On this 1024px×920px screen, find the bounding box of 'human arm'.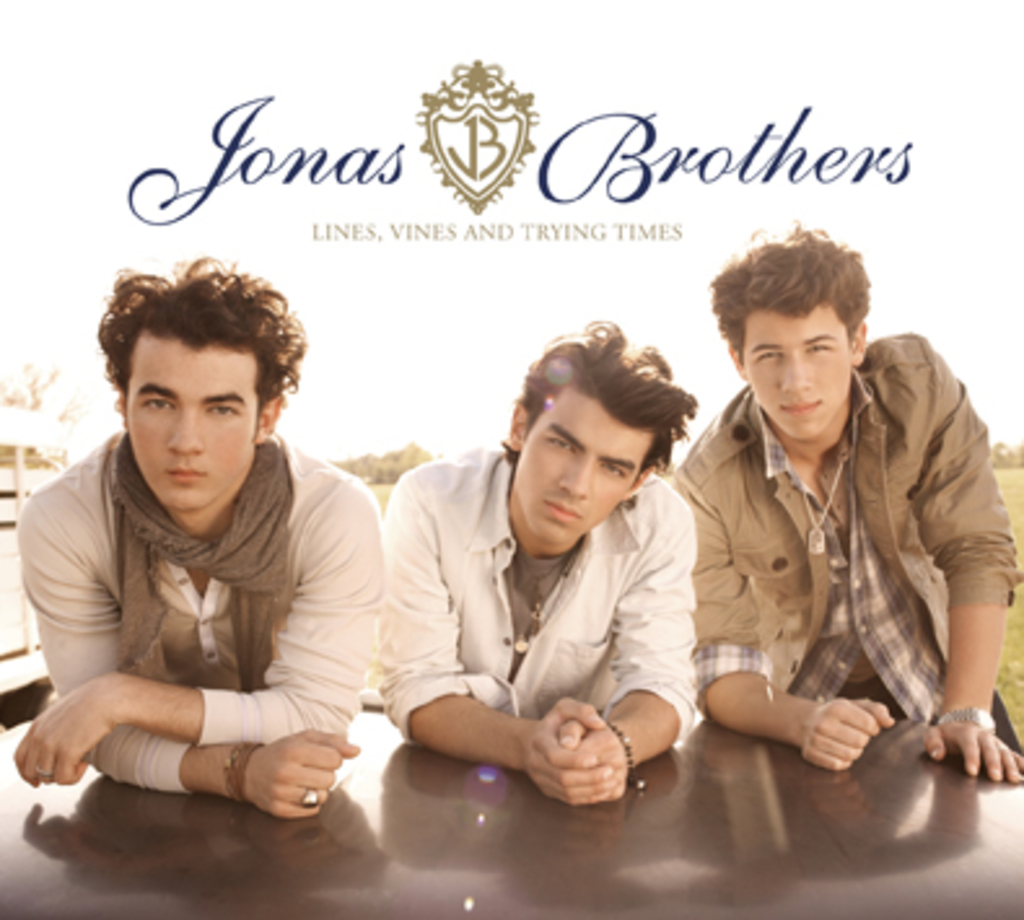
Bounding box: [left=677, top=464, right=894, bottom=772].
